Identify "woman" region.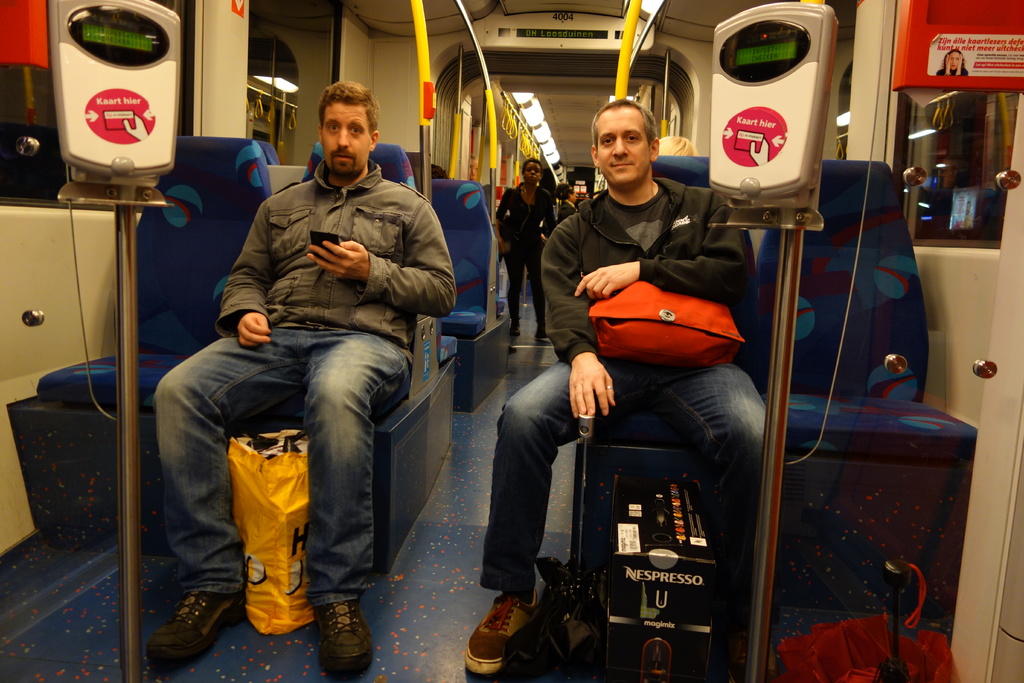
Region: select_region(936, 46, 972, 76).
